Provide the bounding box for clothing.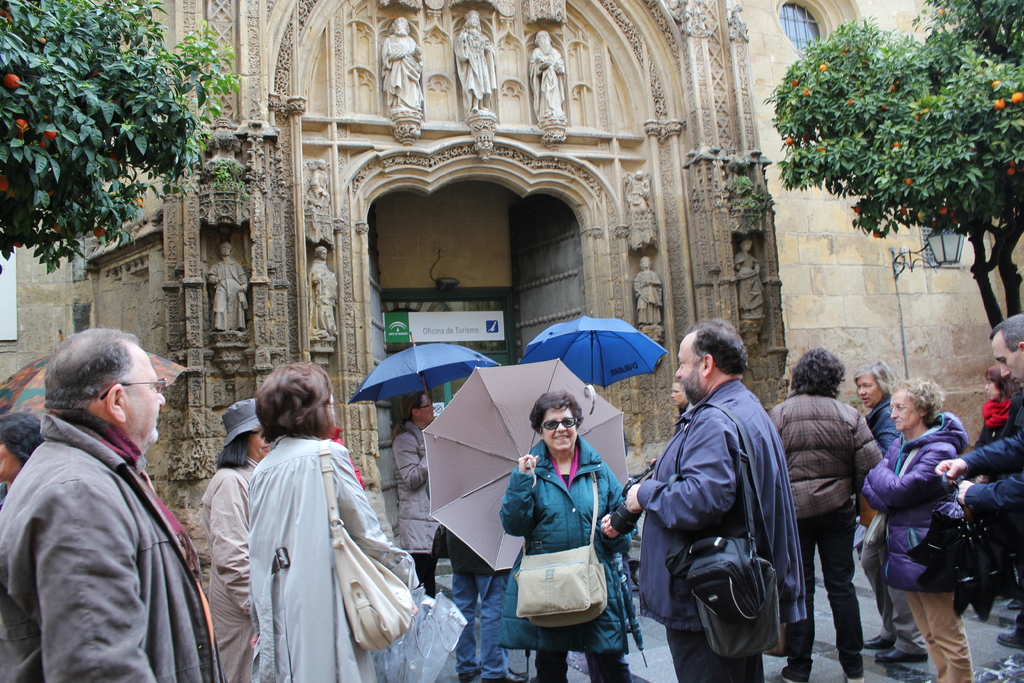
<box>202,456,253,682</box>.
